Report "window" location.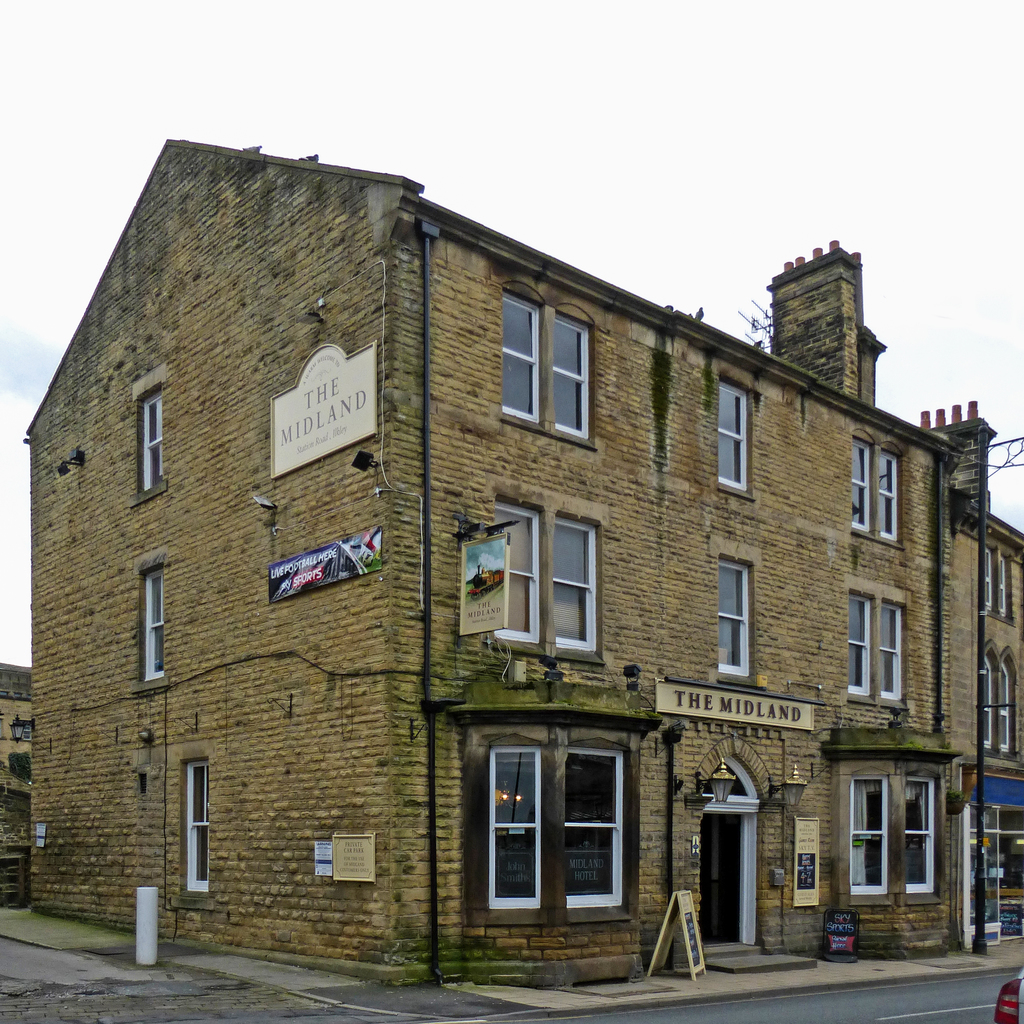
Report: <box>990,640,1023,755</box>.
